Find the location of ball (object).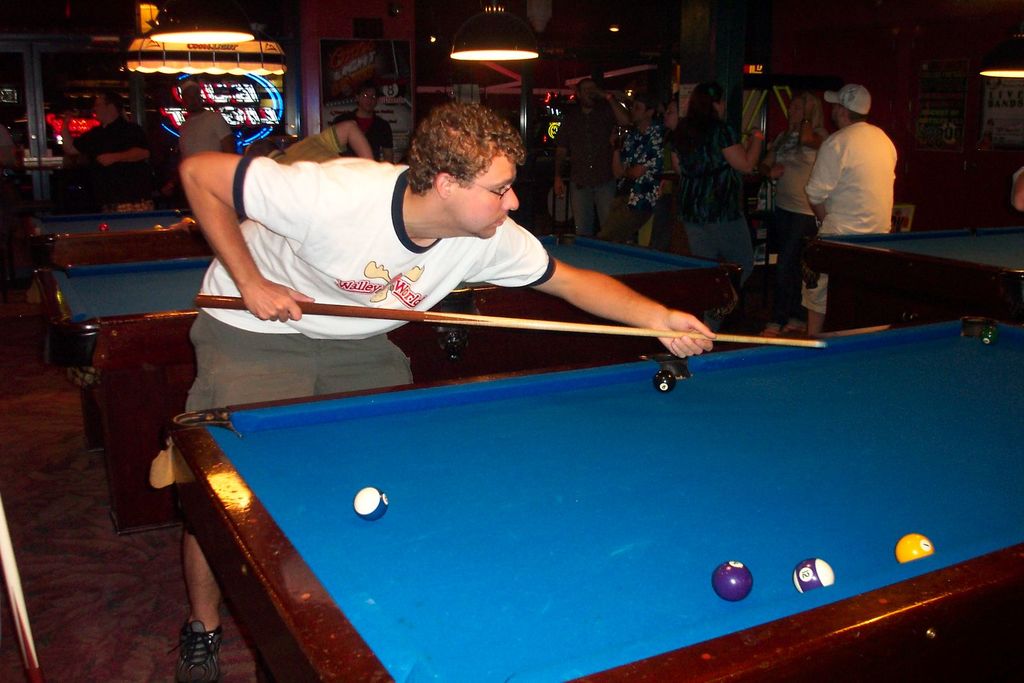
Location: box=[655, 369, 676, 391].
